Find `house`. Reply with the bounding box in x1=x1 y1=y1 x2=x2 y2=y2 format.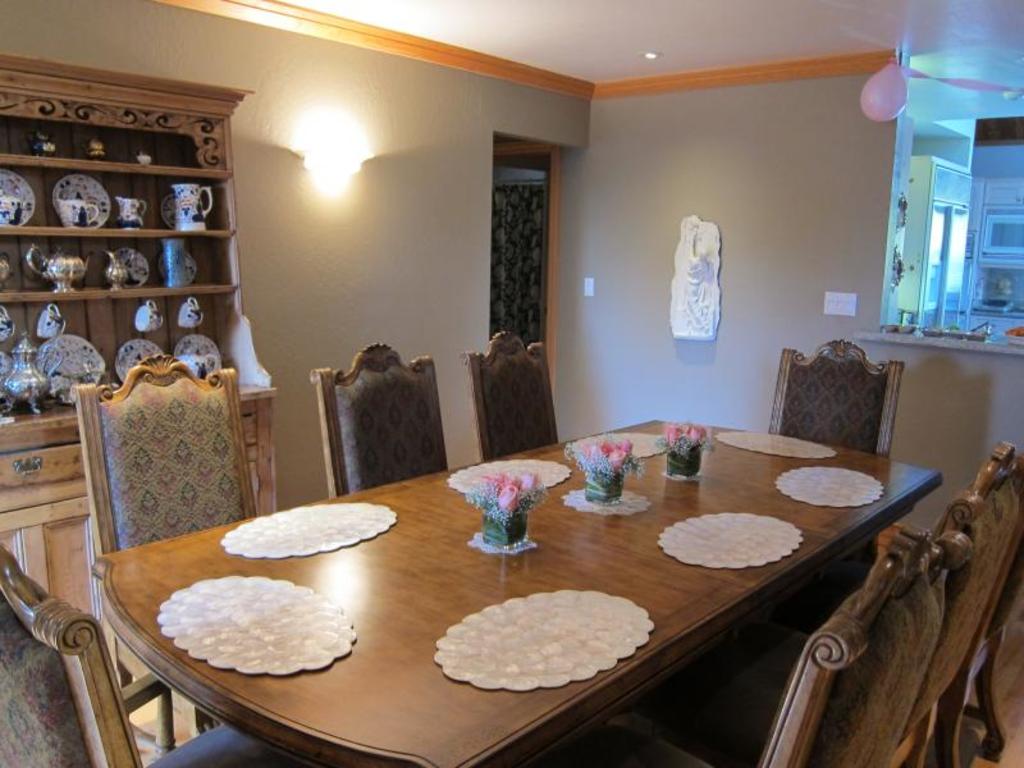
x1=0 y1=24 x2=1023 y2=695.
